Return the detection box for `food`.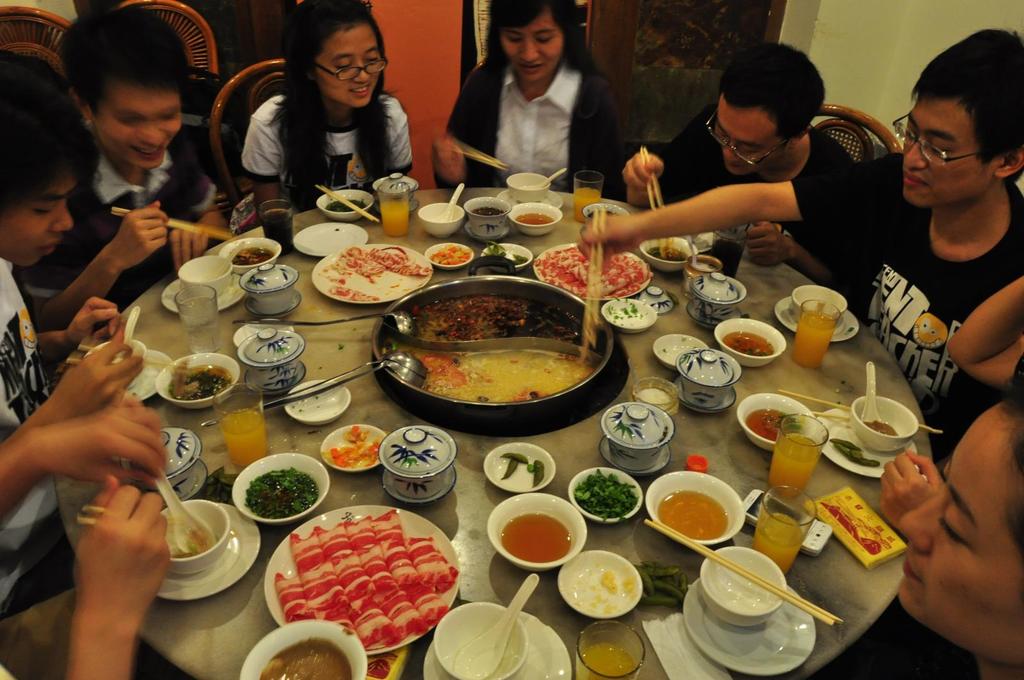
l=862, t=420, r=900, b=436.
